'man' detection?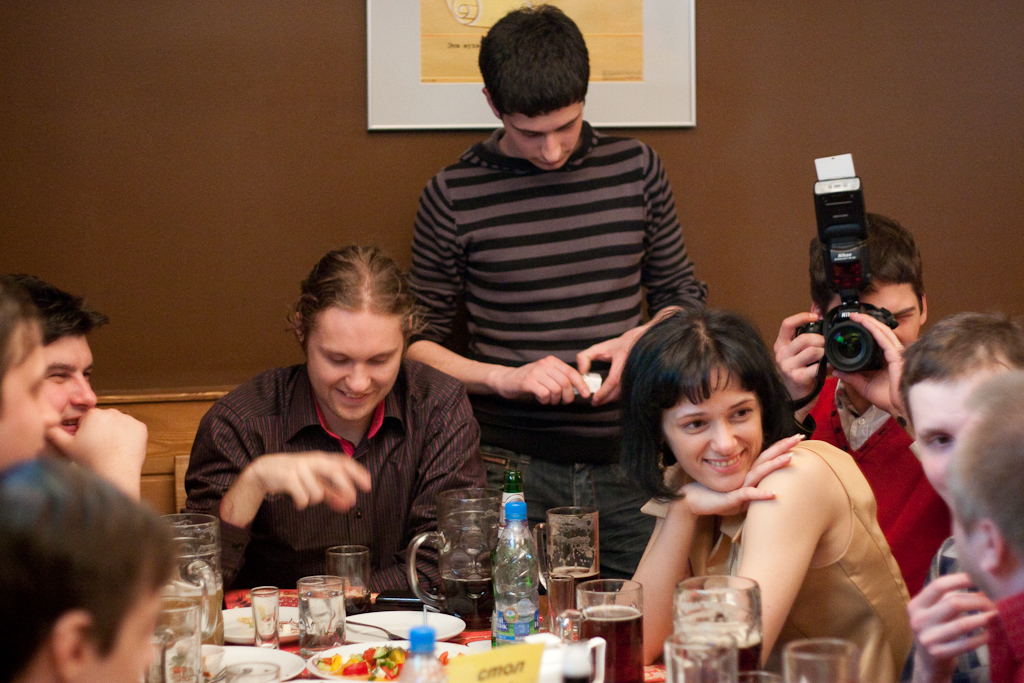
[left=0, top=266, right=153, bottom=506]
